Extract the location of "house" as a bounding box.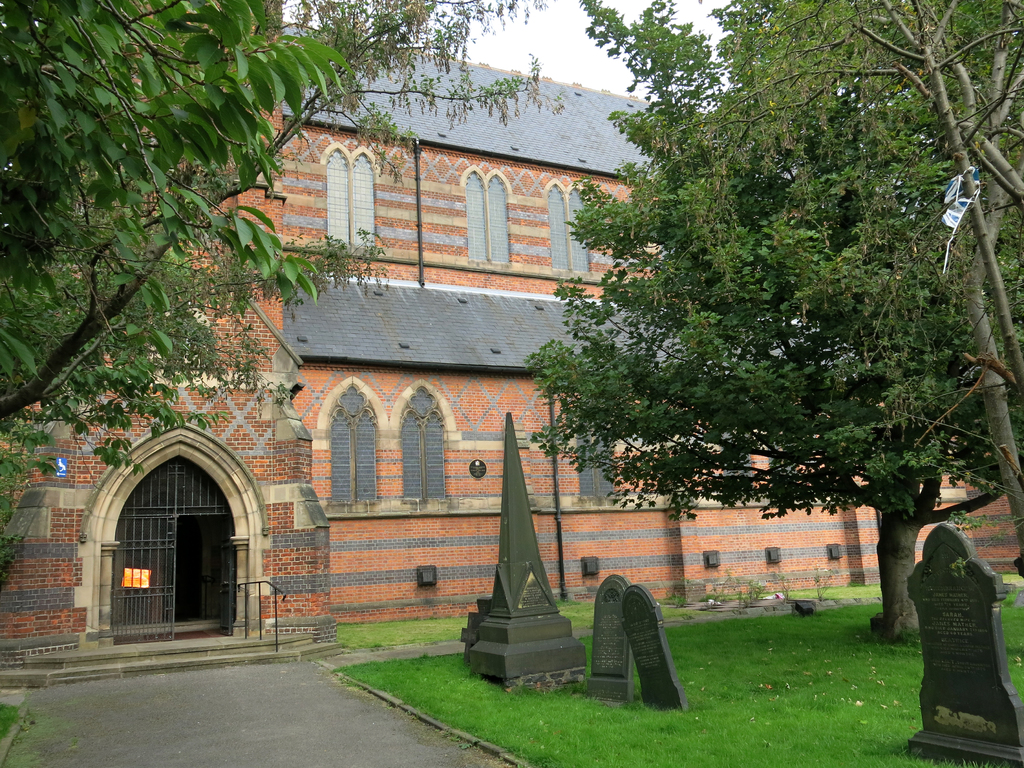
bbox=(0, 54, 1023, 666).
